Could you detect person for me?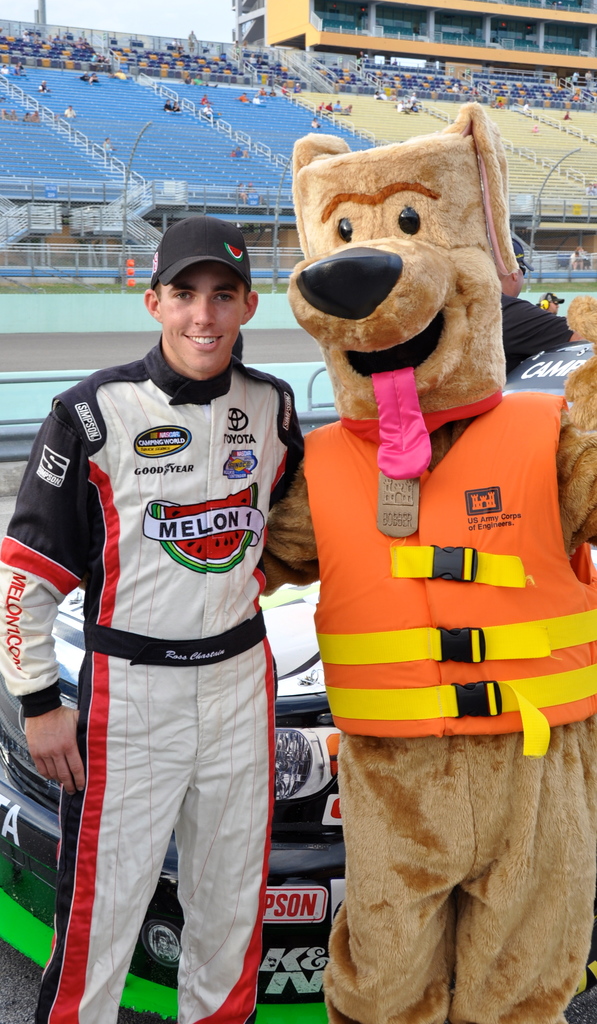
Detection result: (571, 247, 586, 271).
